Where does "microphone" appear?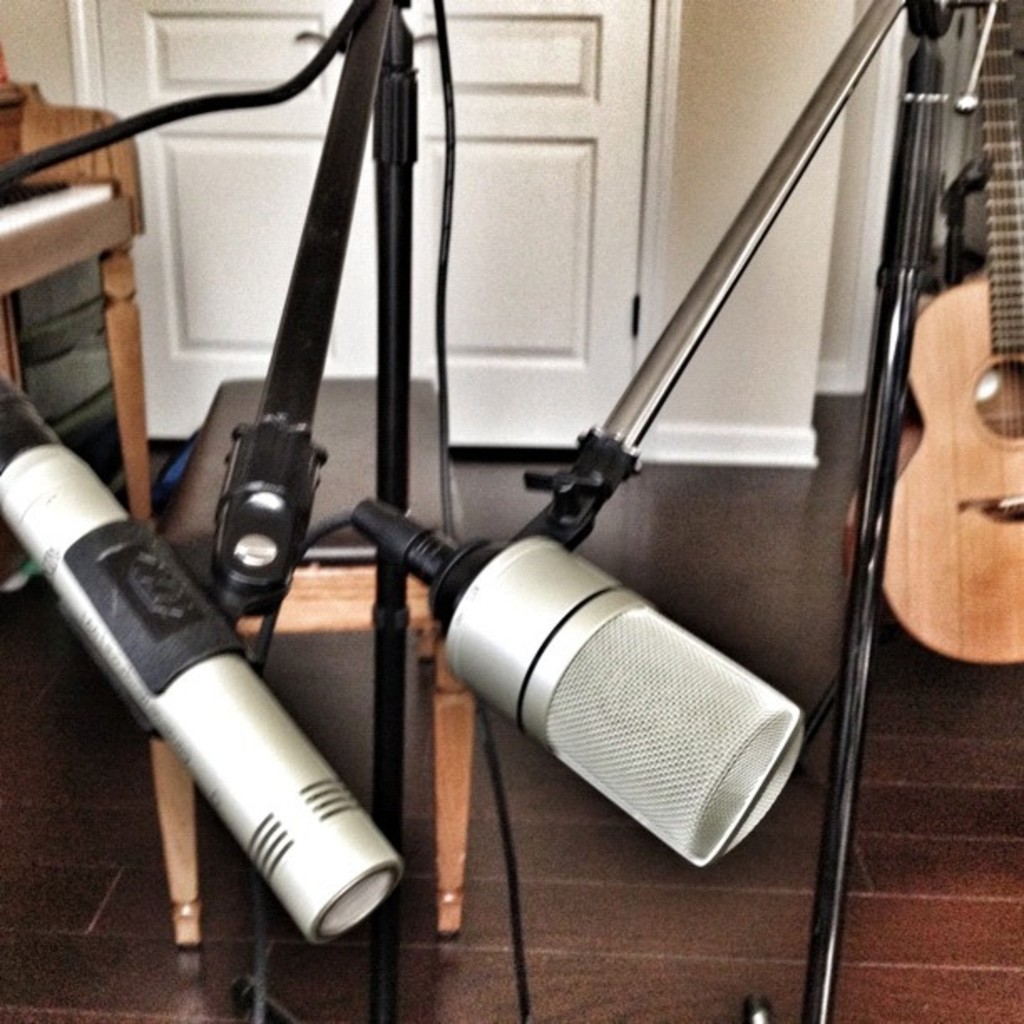
Appears at 32, 475, 438, 980.
